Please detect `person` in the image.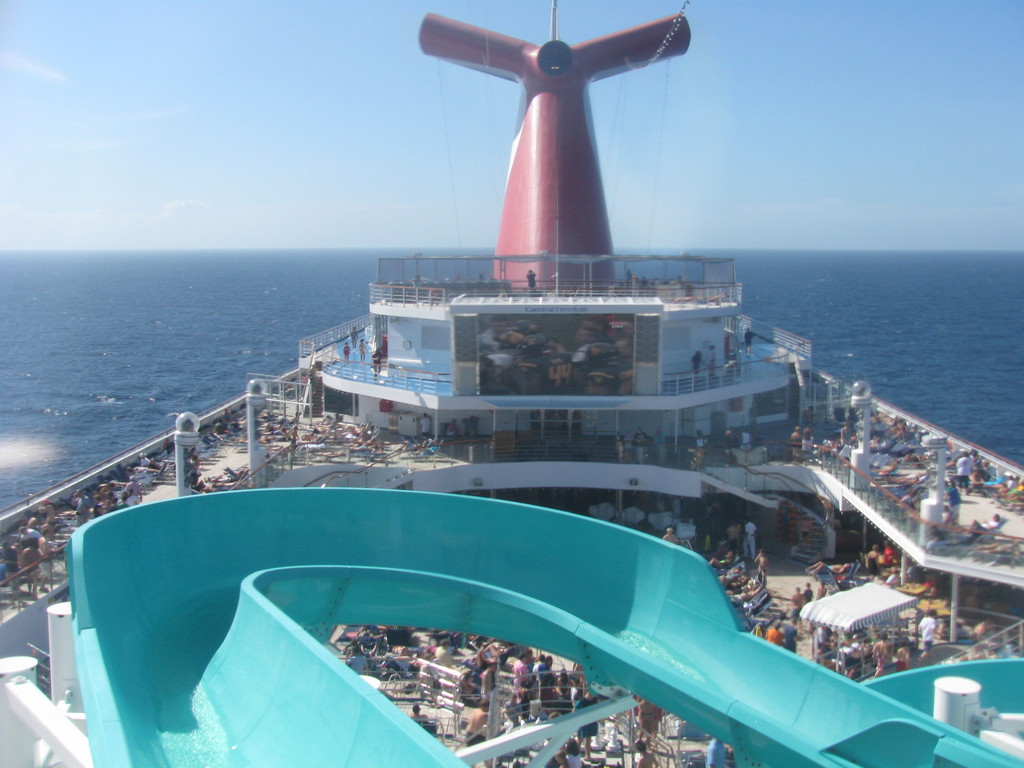
pyautogui.locateOnScreen(740, 515, 763, 557).
